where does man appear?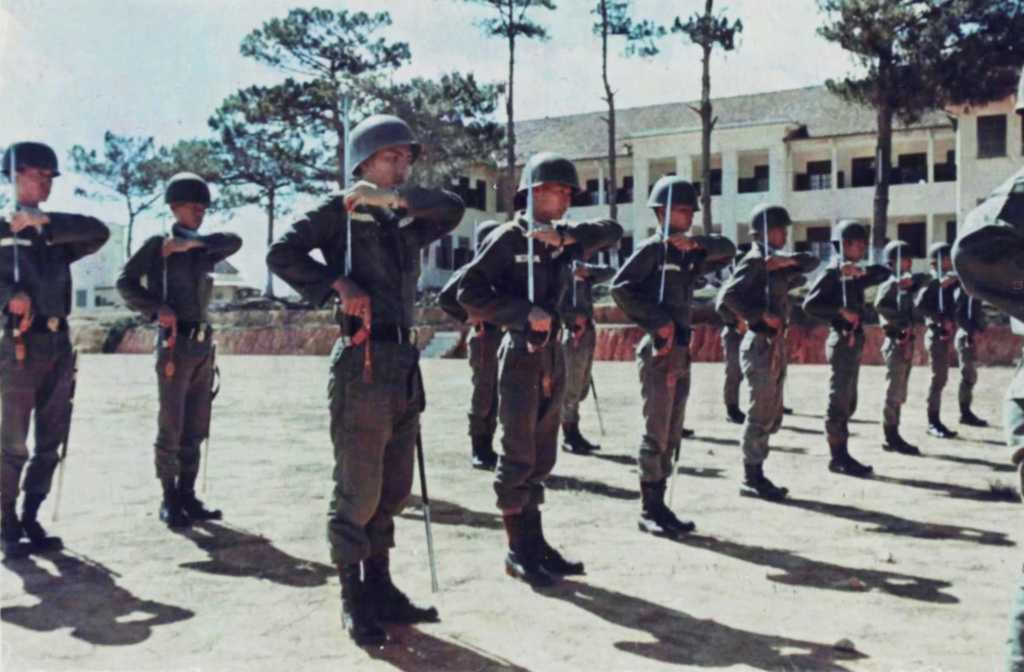
Appears at <region>780, 277, 802, 416</region>.
